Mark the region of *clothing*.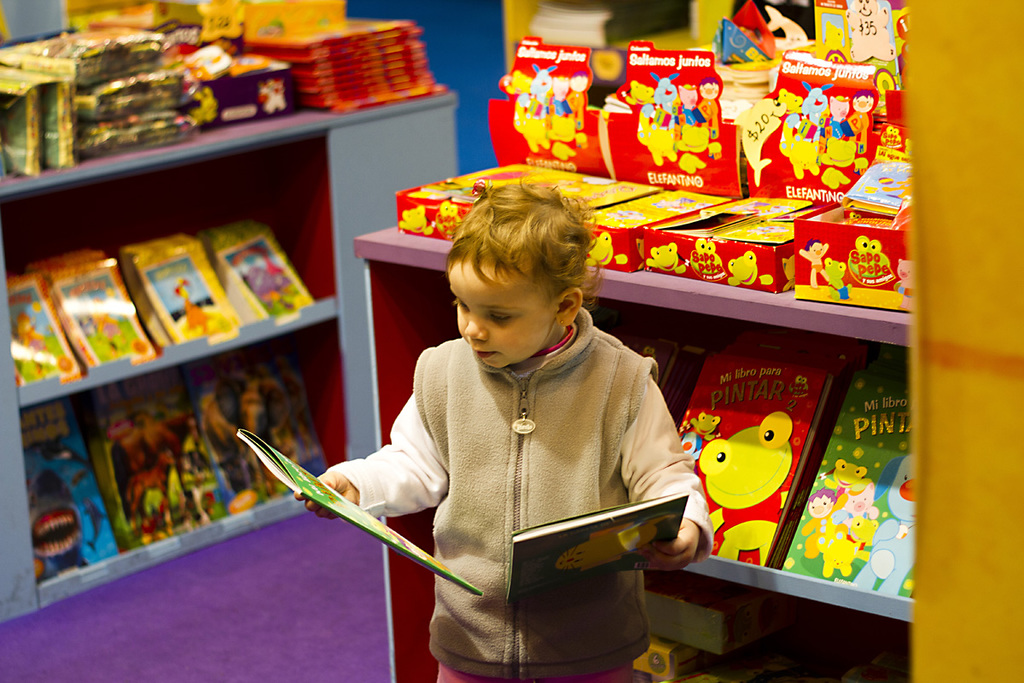
Region: pyautogui.locateOnScreen(323, 262, 695, 682).
